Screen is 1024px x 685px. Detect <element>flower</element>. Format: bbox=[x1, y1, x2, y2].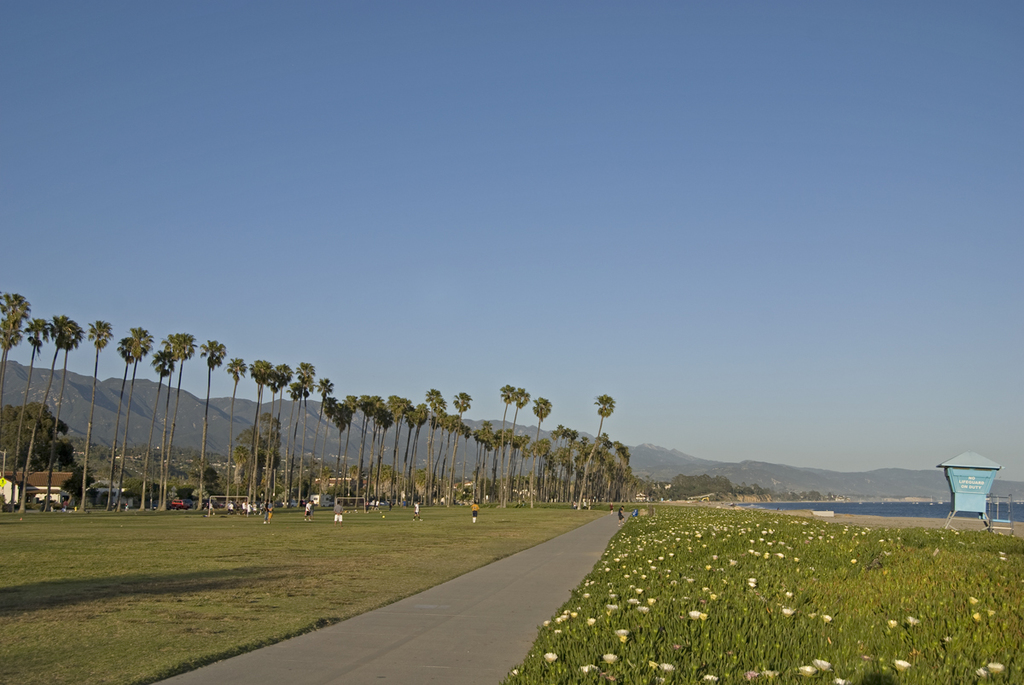
bbox=[890, 658, 910, 675].
